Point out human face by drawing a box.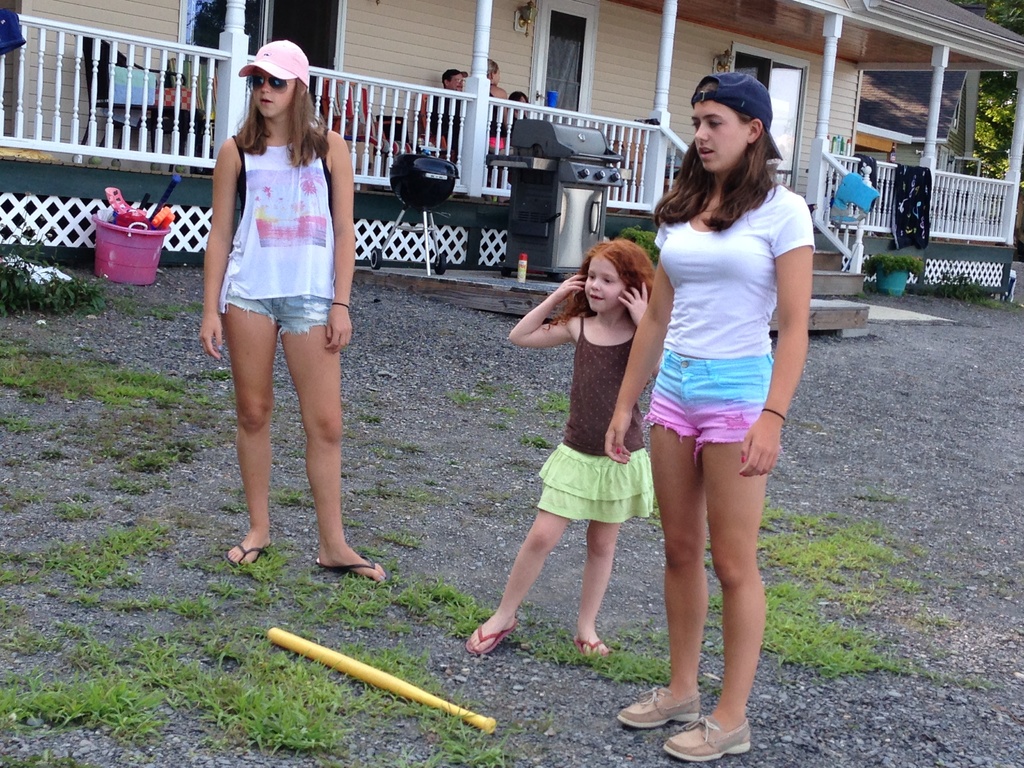
x1=687 y1=99 x2=744 y2=170.
